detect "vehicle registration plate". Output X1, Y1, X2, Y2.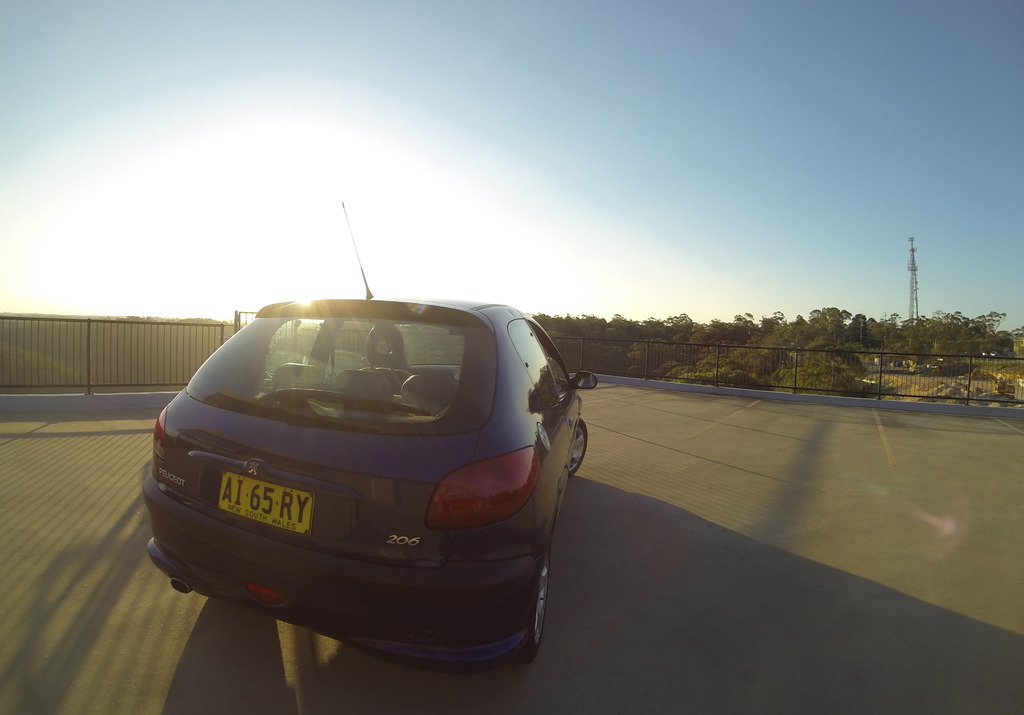
223, 470, 310, 533.
